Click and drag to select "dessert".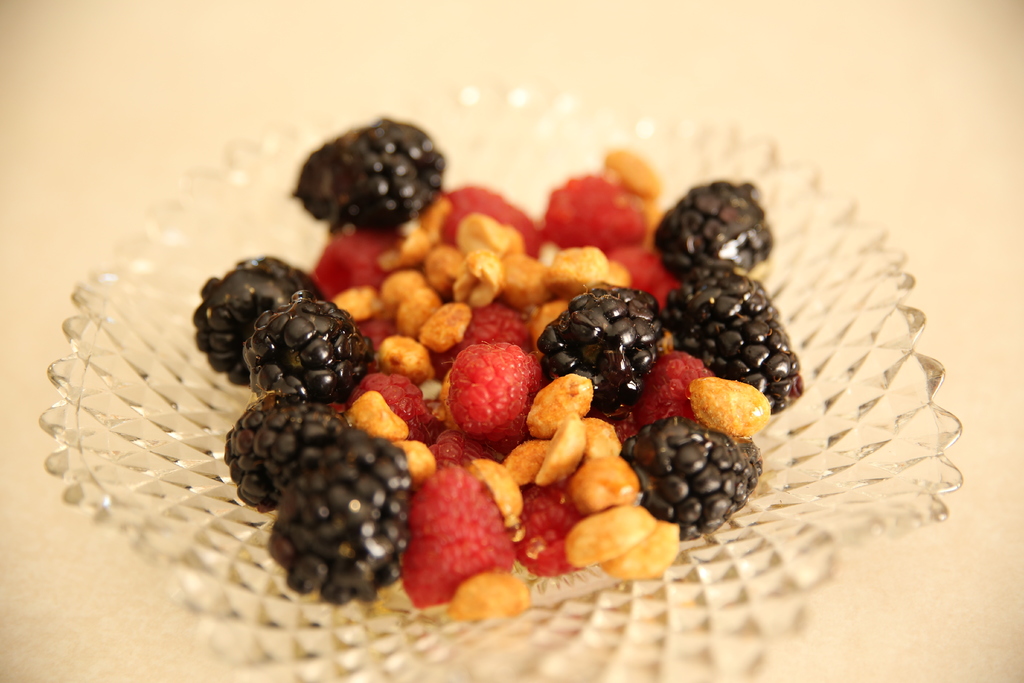
Selection: (718, 323, 796, 399).
